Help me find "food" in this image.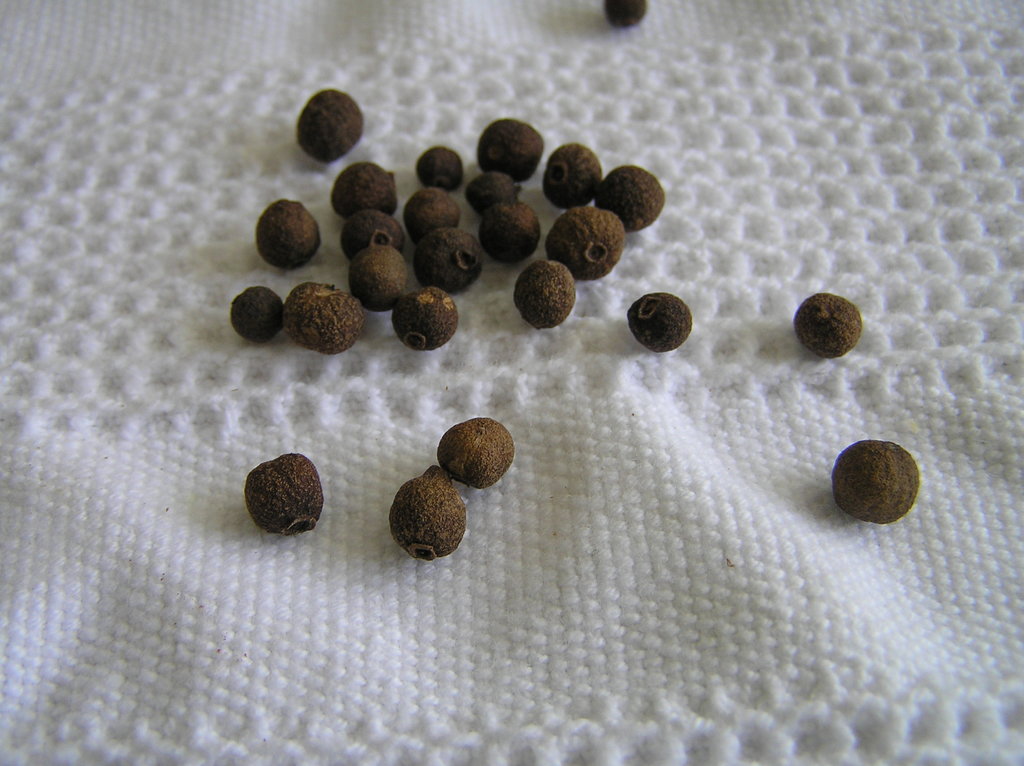
Found it: (x1=823, y1=438, x2=918, y2=522).
